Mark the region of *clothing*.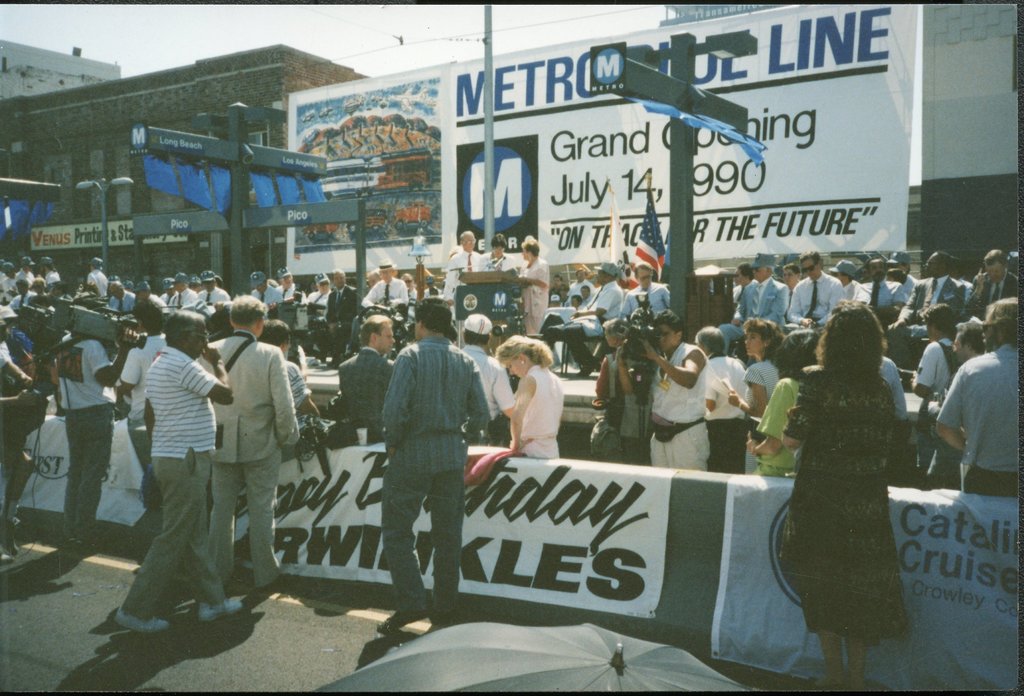
Region: (360, 318, 479, 597).
